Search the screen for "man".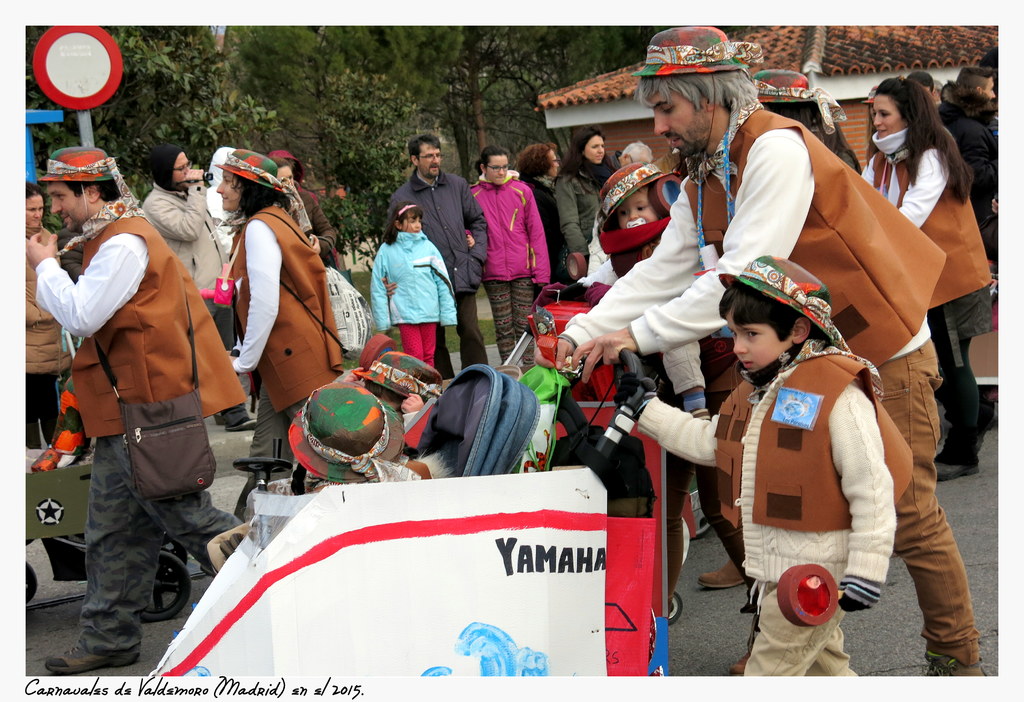
Found at left=535, top=20, right=980, bottom=682.
